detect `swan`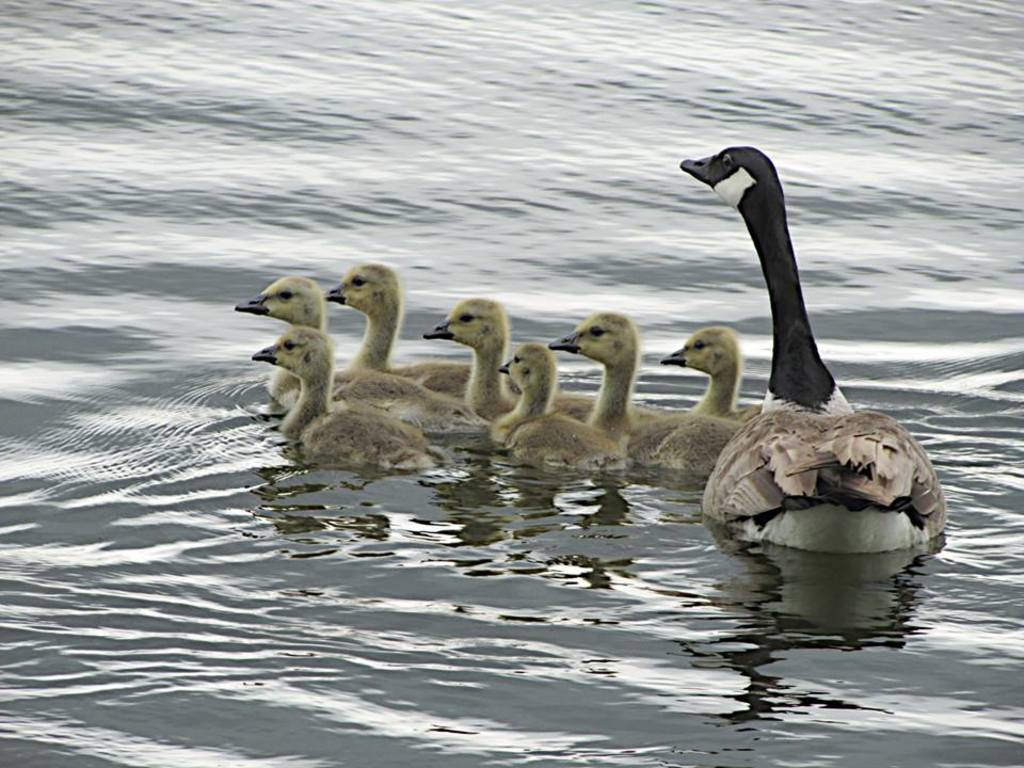
bbox=(230, 272, 465, 431)
